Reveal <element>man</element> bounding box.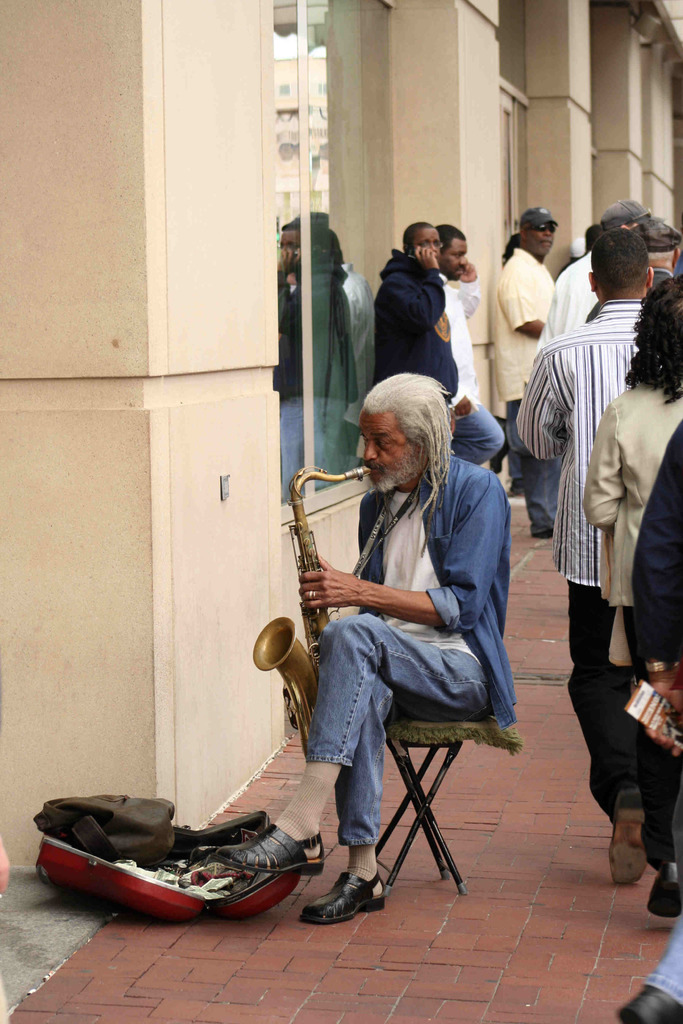
Revealed: <bbox>509, 227, 678, 868</bbox>.
